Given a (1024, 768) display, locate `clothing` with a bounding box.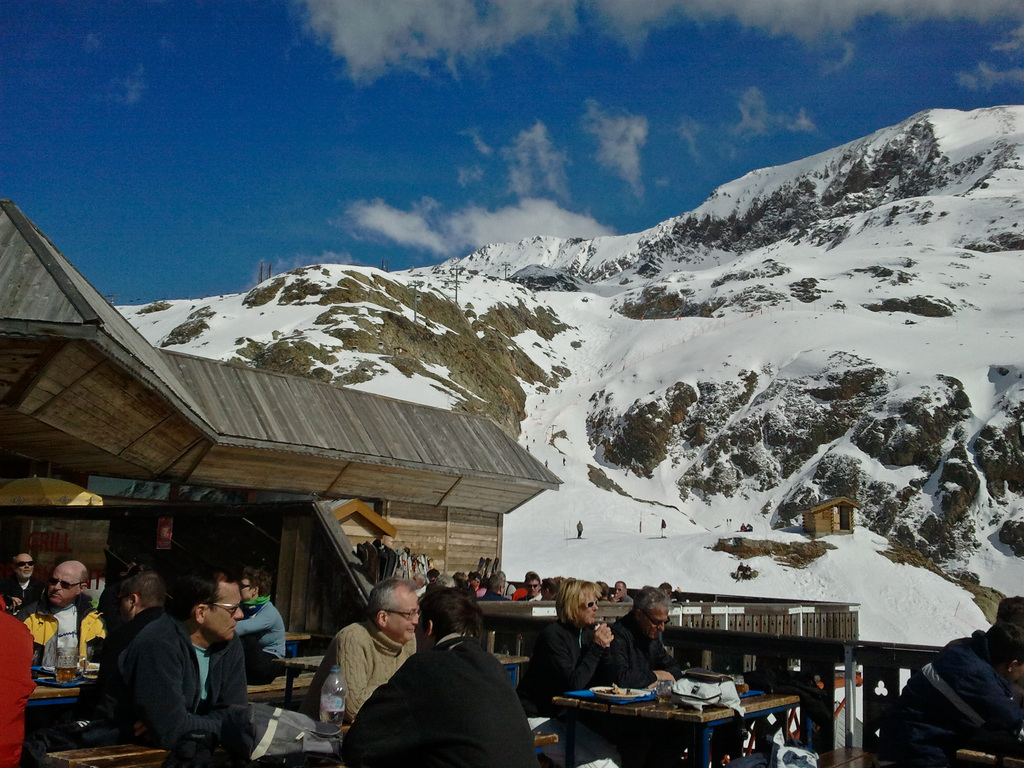
Located: (x1=81, y1=610, x2=252, y2=766).
